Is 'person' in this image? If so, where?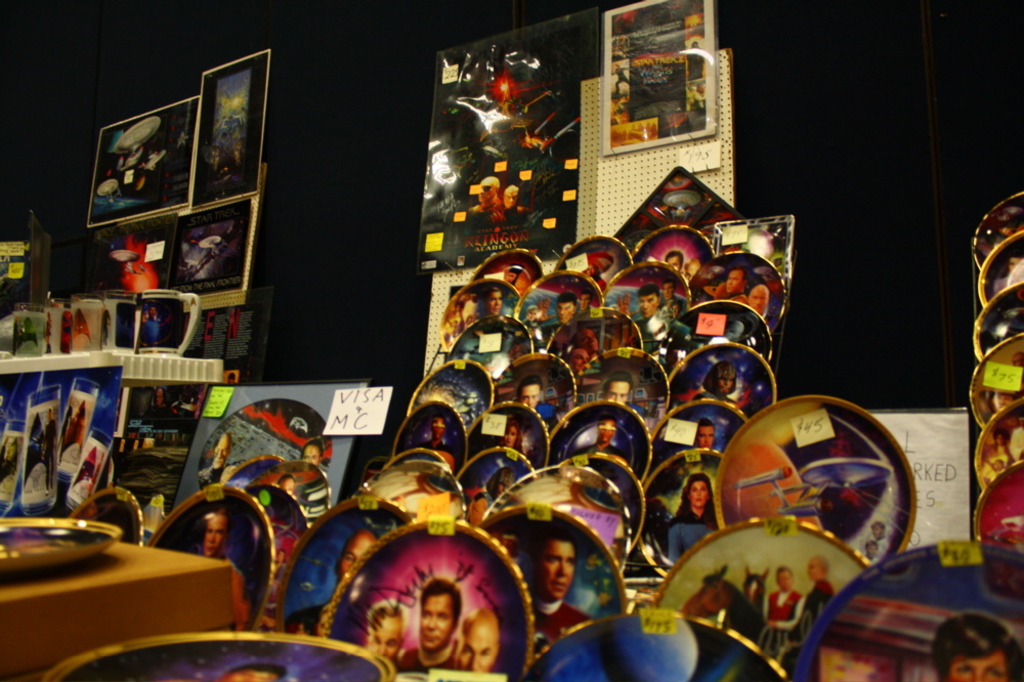
Yes, at [581,418,624,457].
